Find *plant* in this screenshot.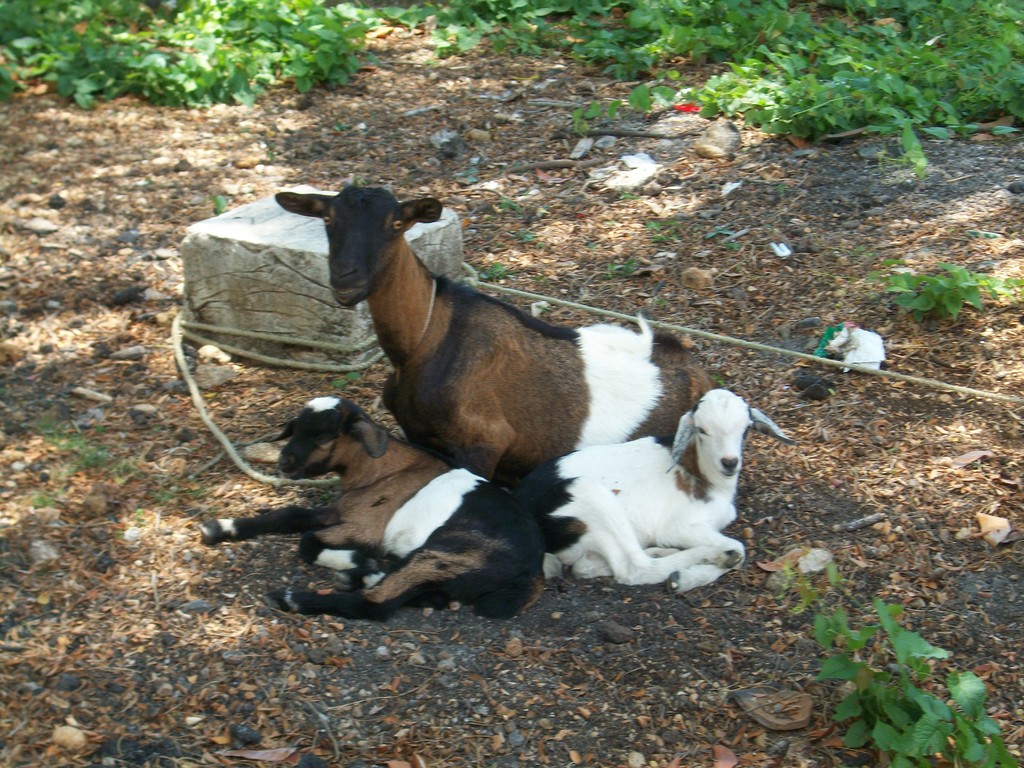
The bounding box for *plant* is (x1=604, y1=255, x2=644, y2=278).
